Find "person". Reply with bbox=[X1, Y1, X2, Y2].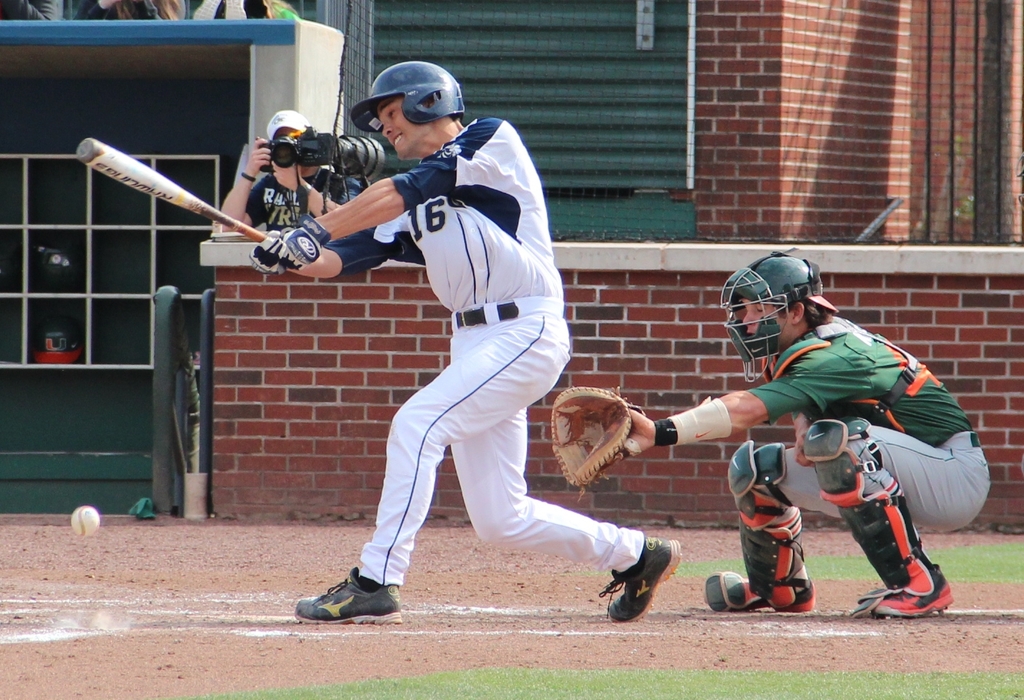
bbox=[73, 0, 179, 18].
